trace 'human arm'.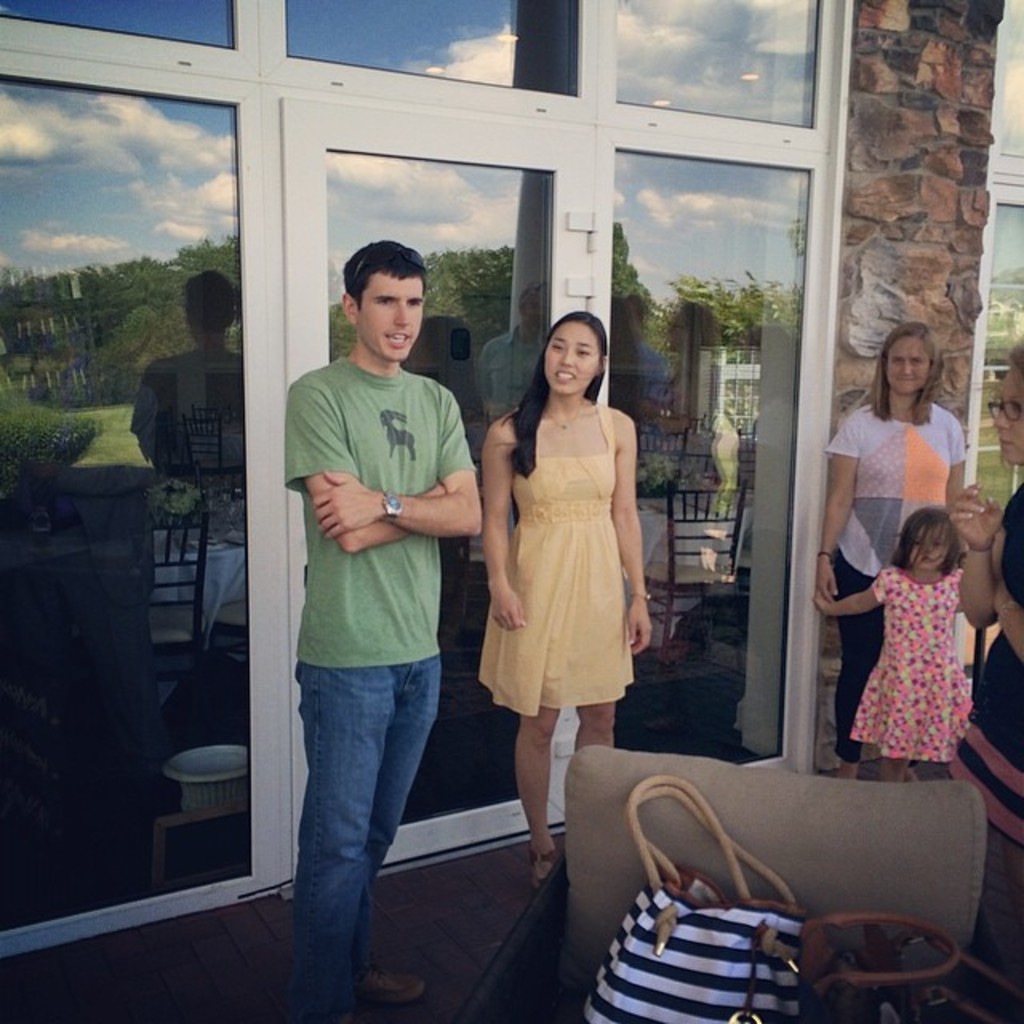
Traced to BBox(950, 477, 1005, 621).
